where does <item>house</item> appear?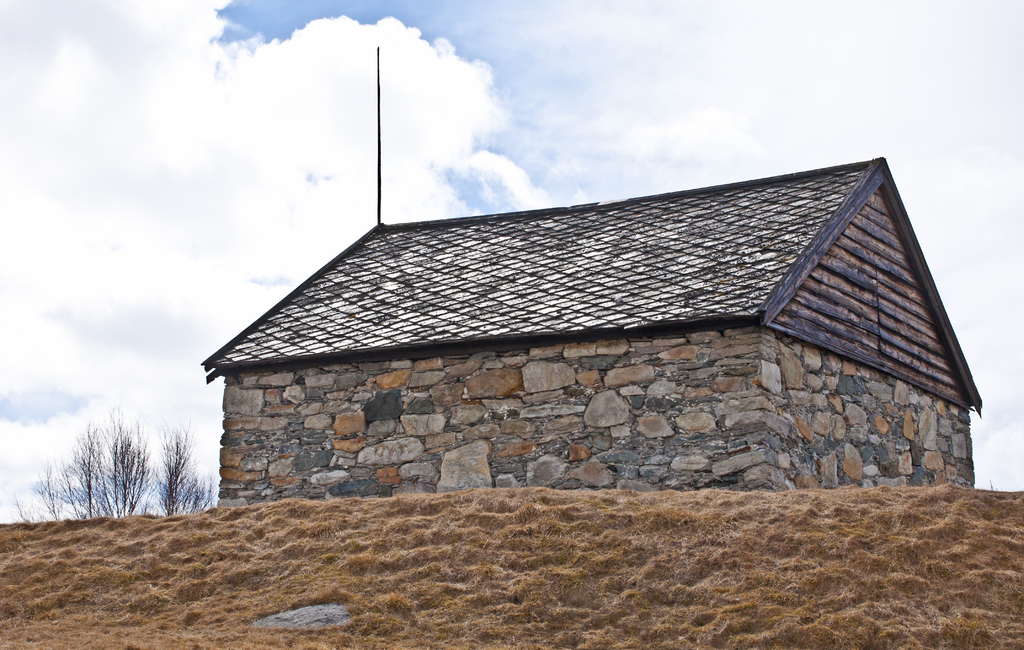
Appears at 202 45 991 508.
